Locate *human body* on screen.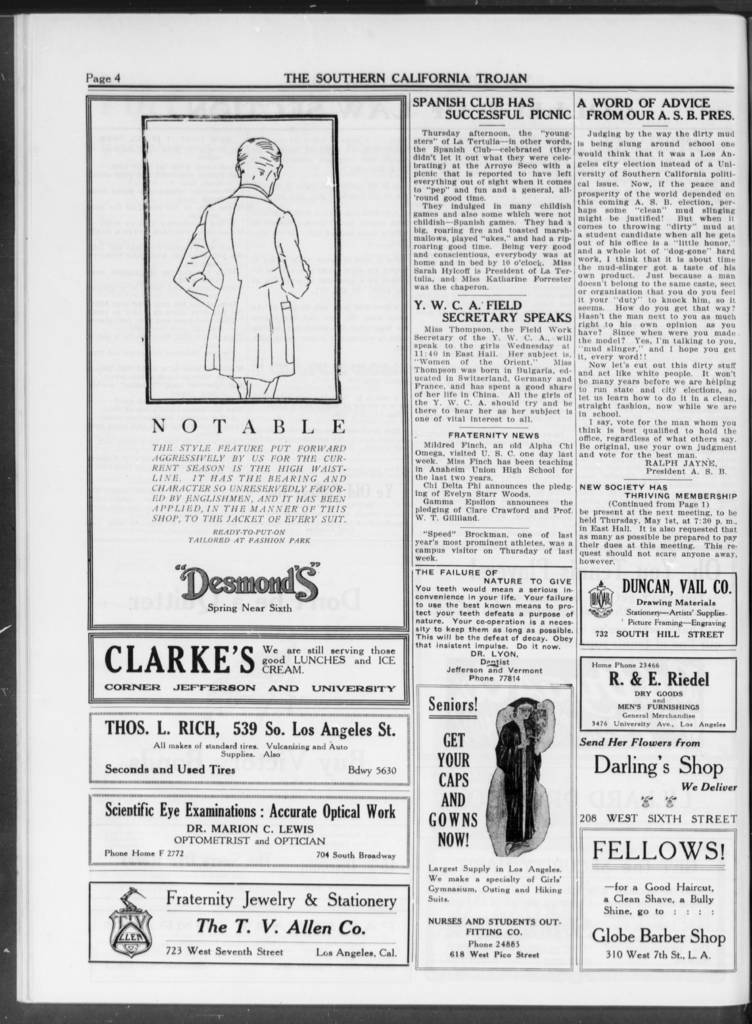
On screen at (x1=488, y1=706, x2=550, y2=856).
